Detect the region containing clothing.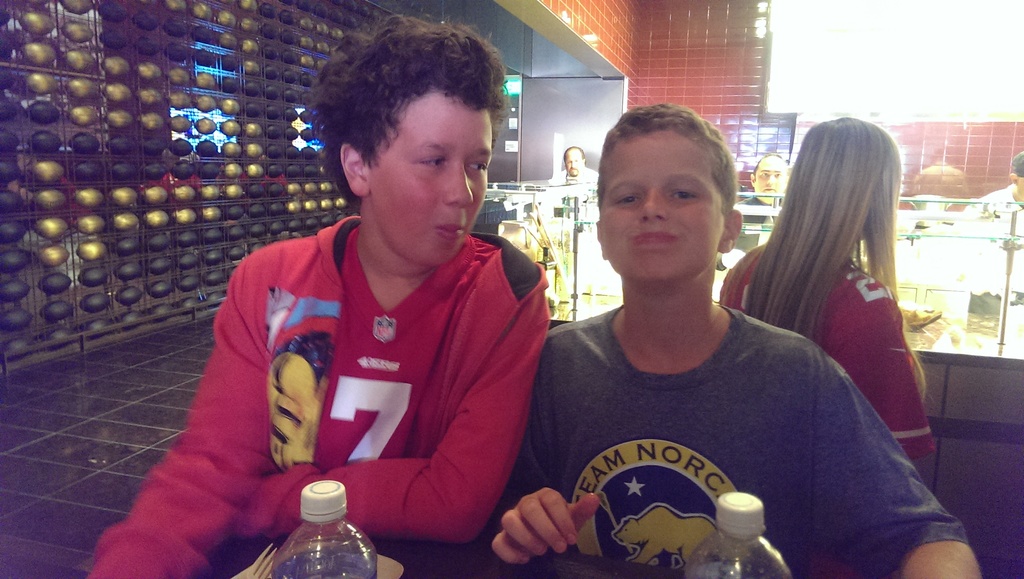
select_region(710, 209, 949, 483).
